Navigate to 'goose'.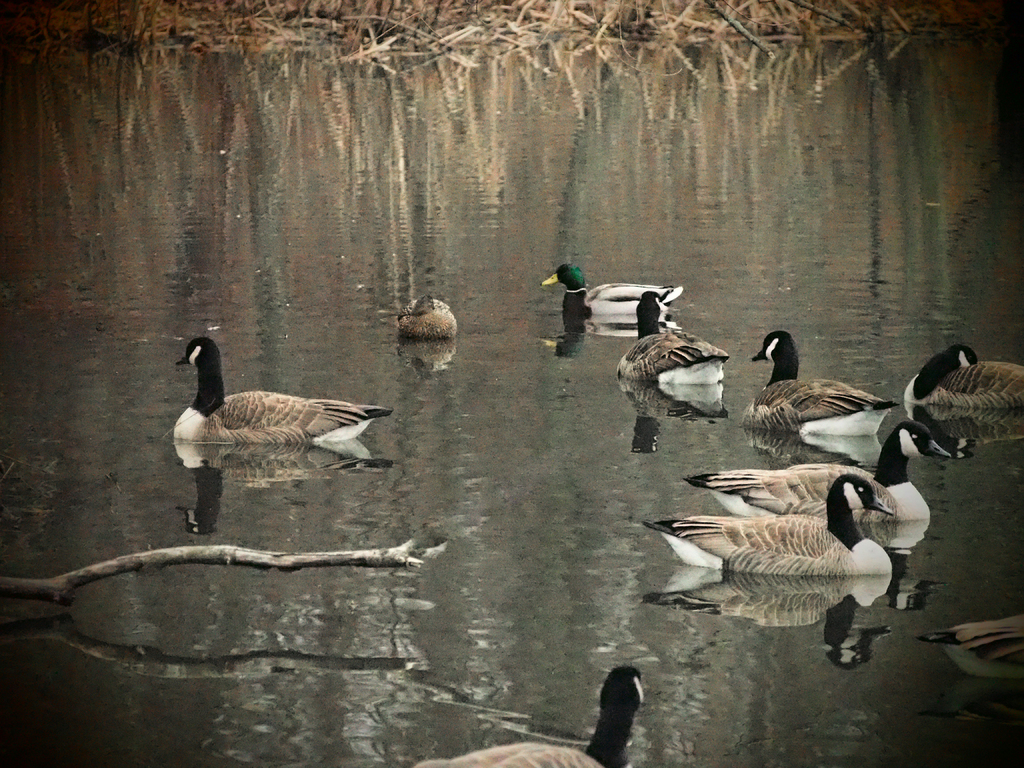
Navigation target: Rect(397, 295, 461, 345).
